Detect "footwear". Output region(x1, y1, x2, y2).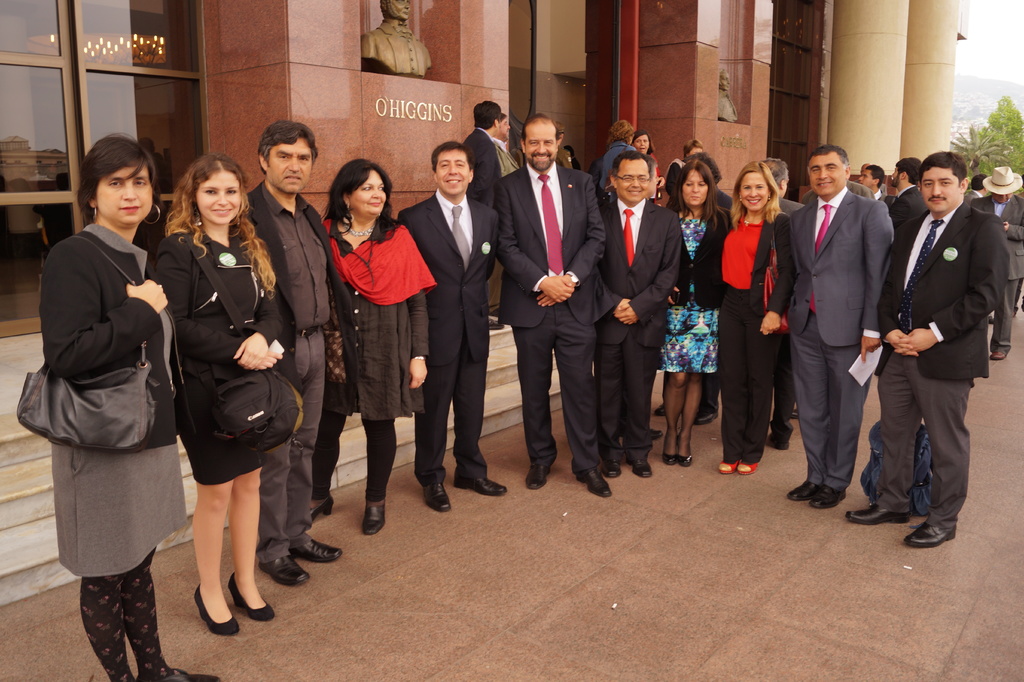
region(530, 448, 561, 488).
